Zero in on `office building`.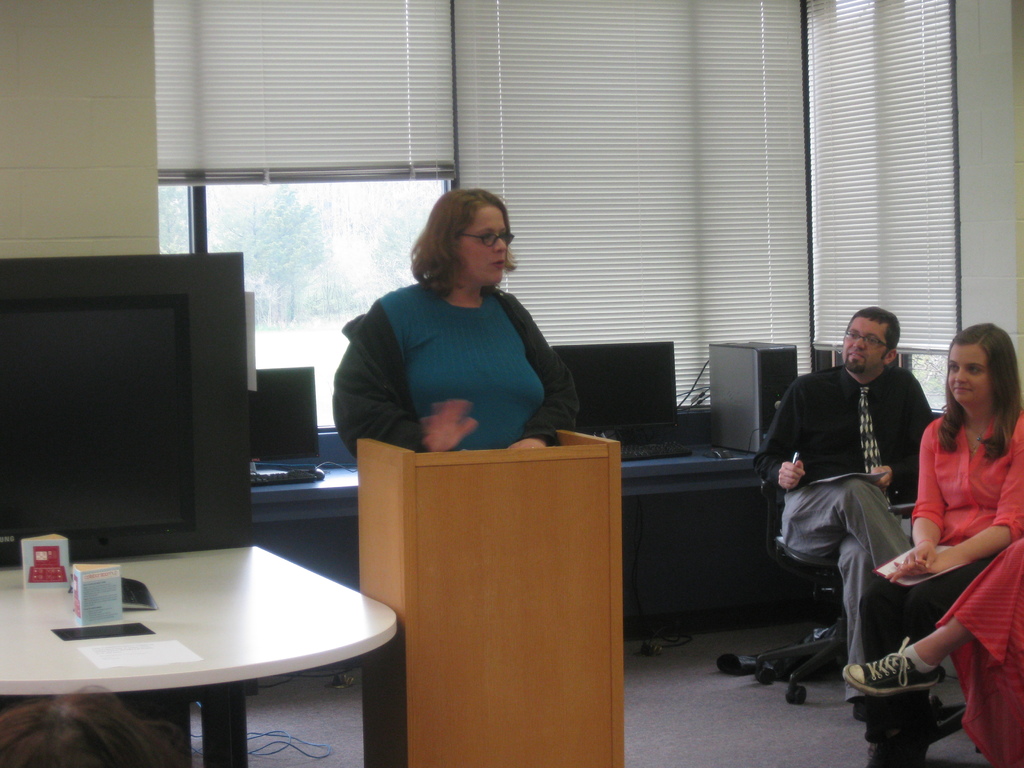
Zeroed in: rect(2, 0, 1023, 767).
